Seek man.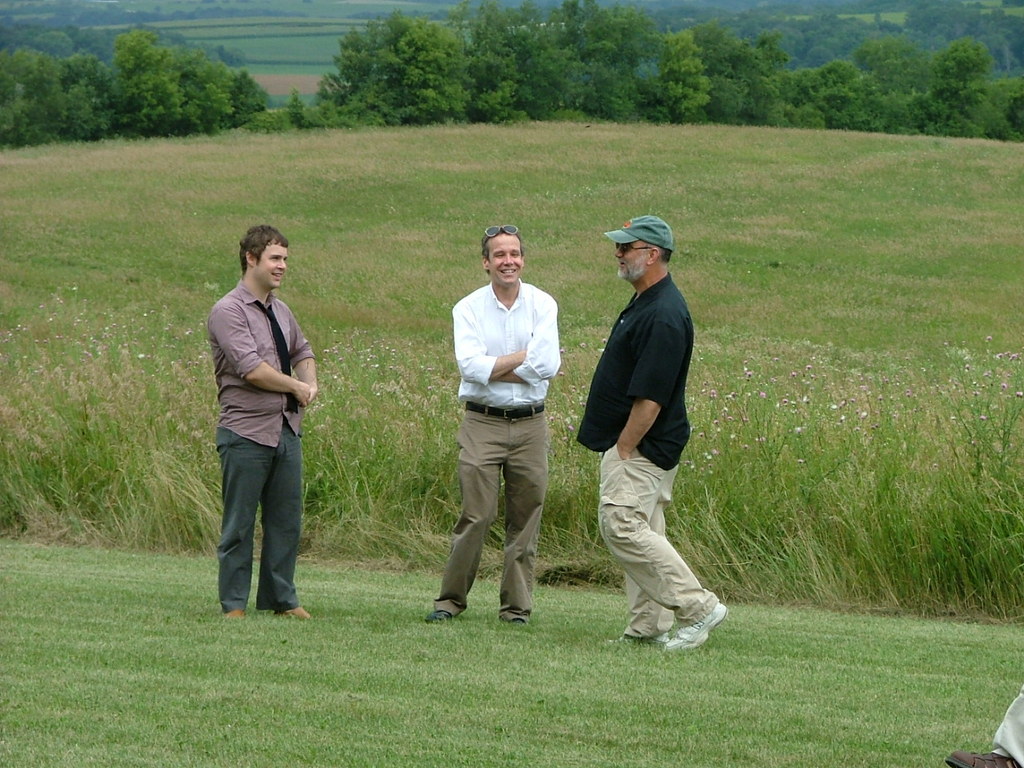
{"left": 573, "top": 215, "right": 729, "bottom": 655}.
